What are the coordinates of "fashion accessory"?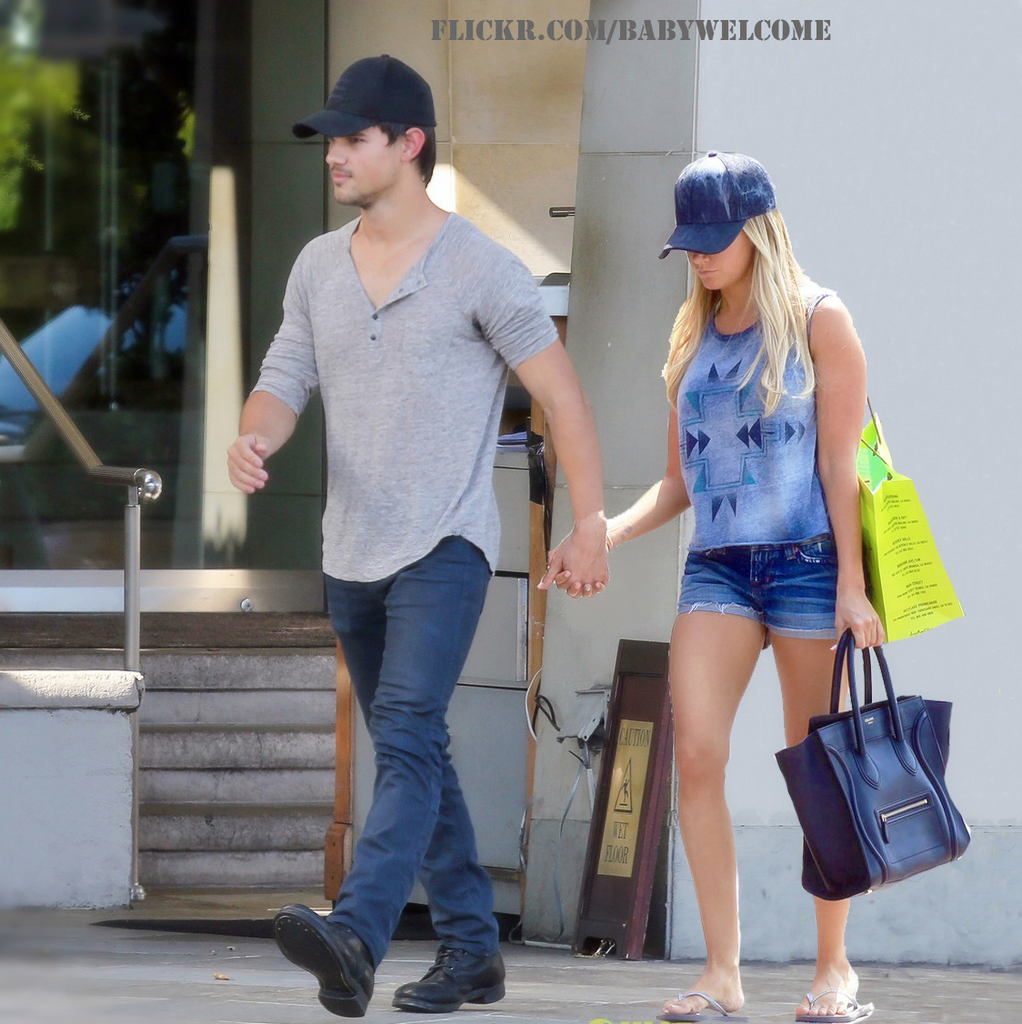
<region>654, 991, 746, 1023</region>.
